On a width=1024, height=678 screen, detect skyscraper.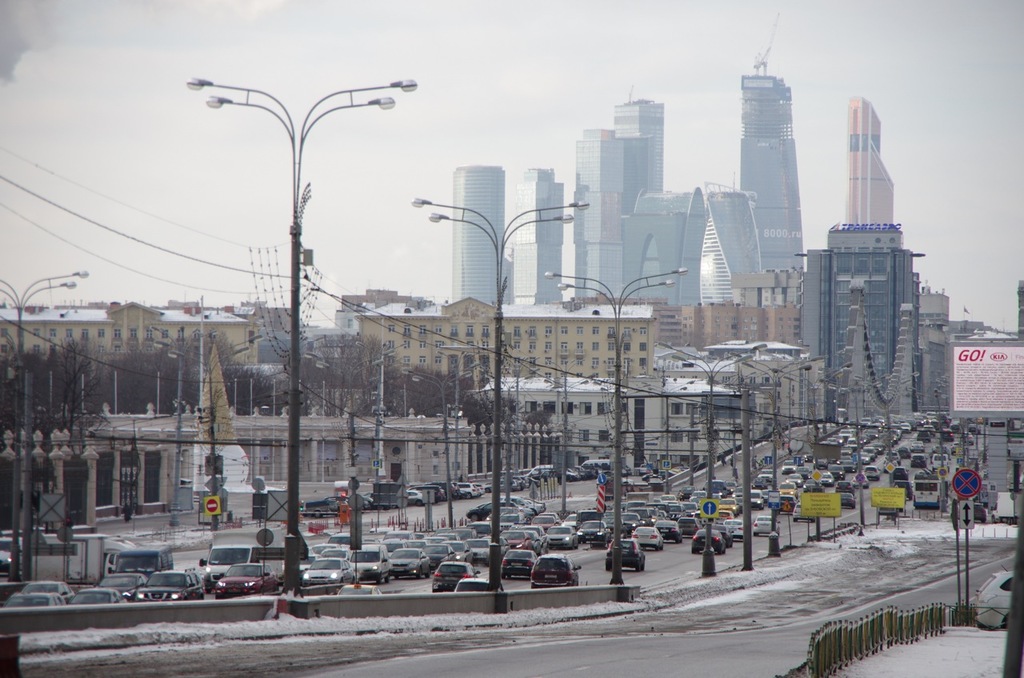
x1=846 y1=99 x2=897 y2=221.
